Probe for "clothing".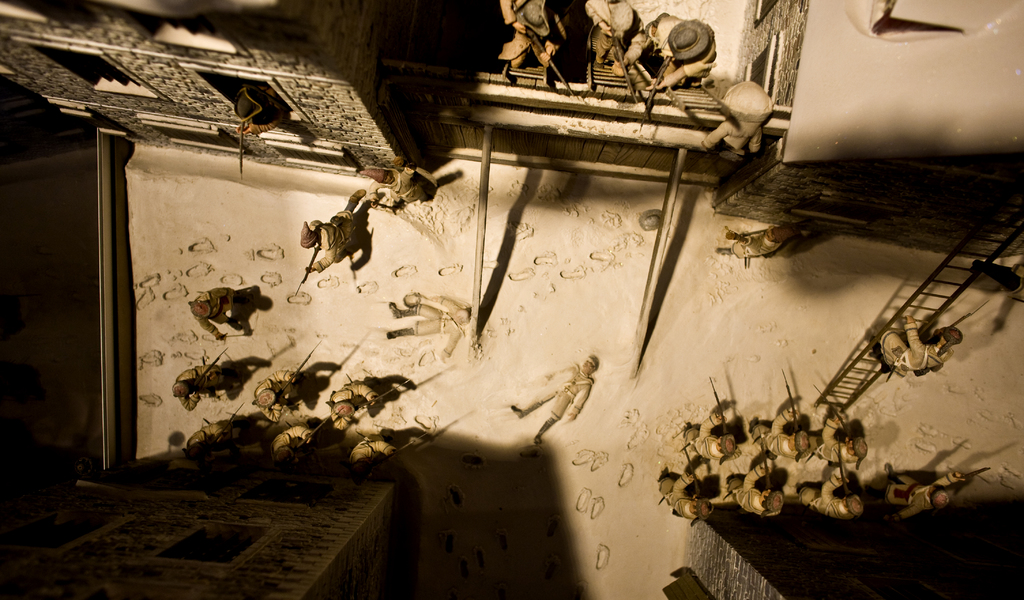
Probe result: x1=499, y1=0, x2=580, y2=62.
